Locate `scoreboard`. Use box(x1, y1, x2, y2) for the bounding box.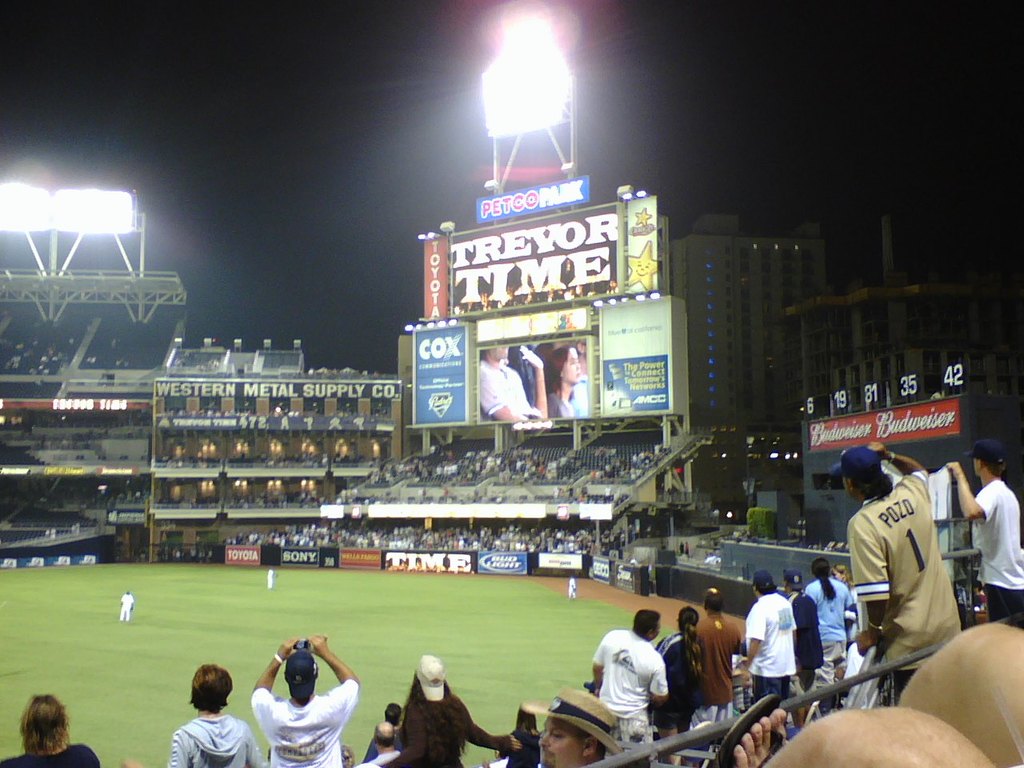
box(418, 164, 680, 369).
